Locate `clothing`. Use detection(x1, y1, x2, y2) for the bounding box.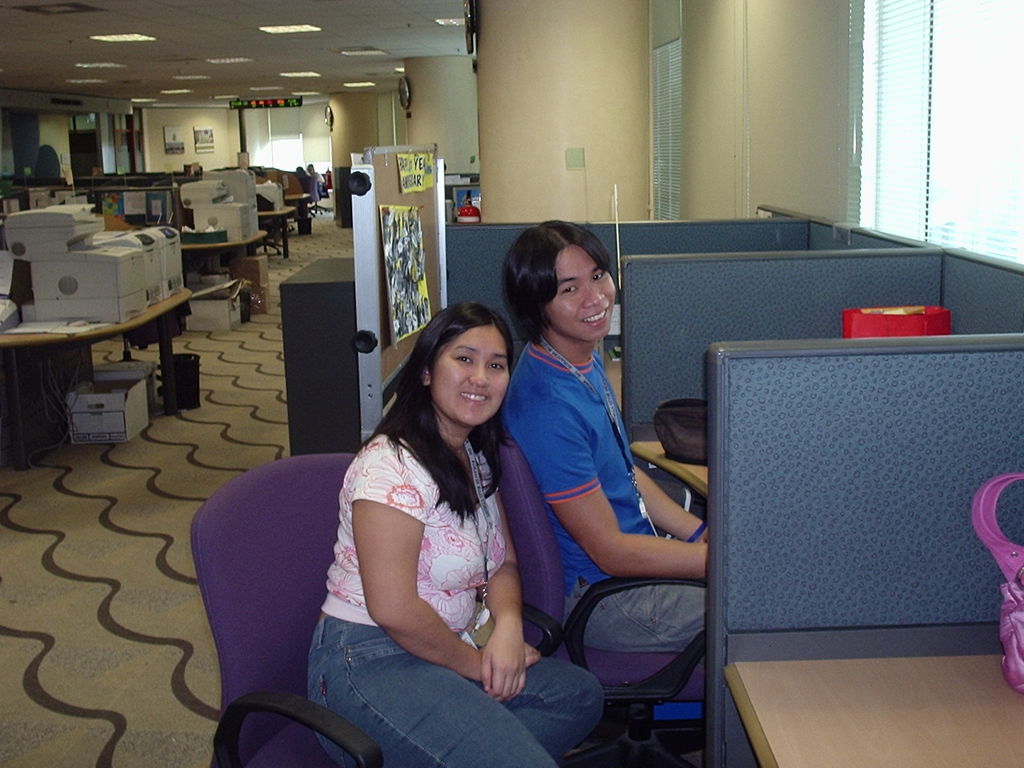
detection(497, 350, 714, 654).
